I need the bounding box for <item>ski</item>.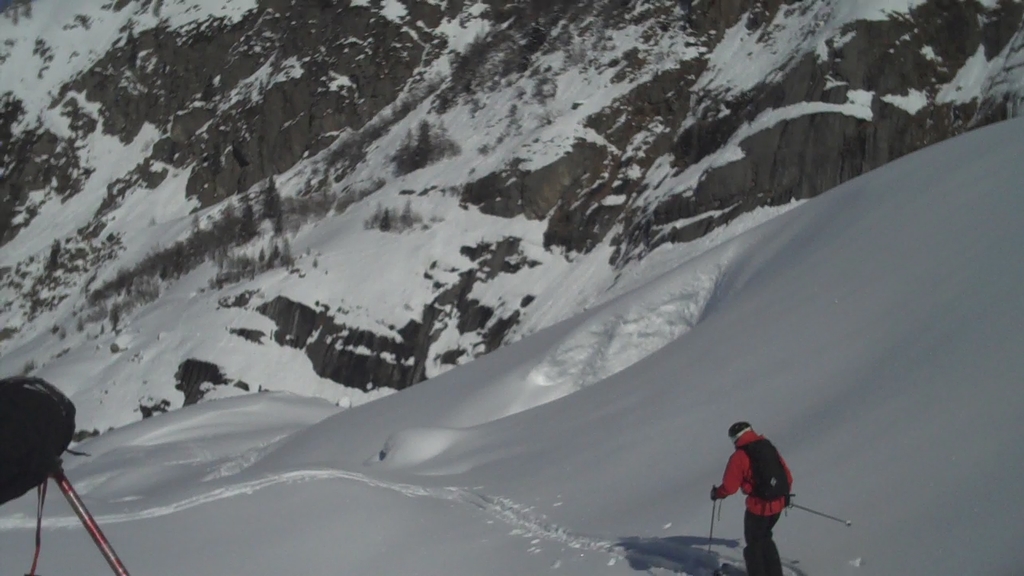
Here it is: <bbox>679, 550, 797, 575</bbox>.
